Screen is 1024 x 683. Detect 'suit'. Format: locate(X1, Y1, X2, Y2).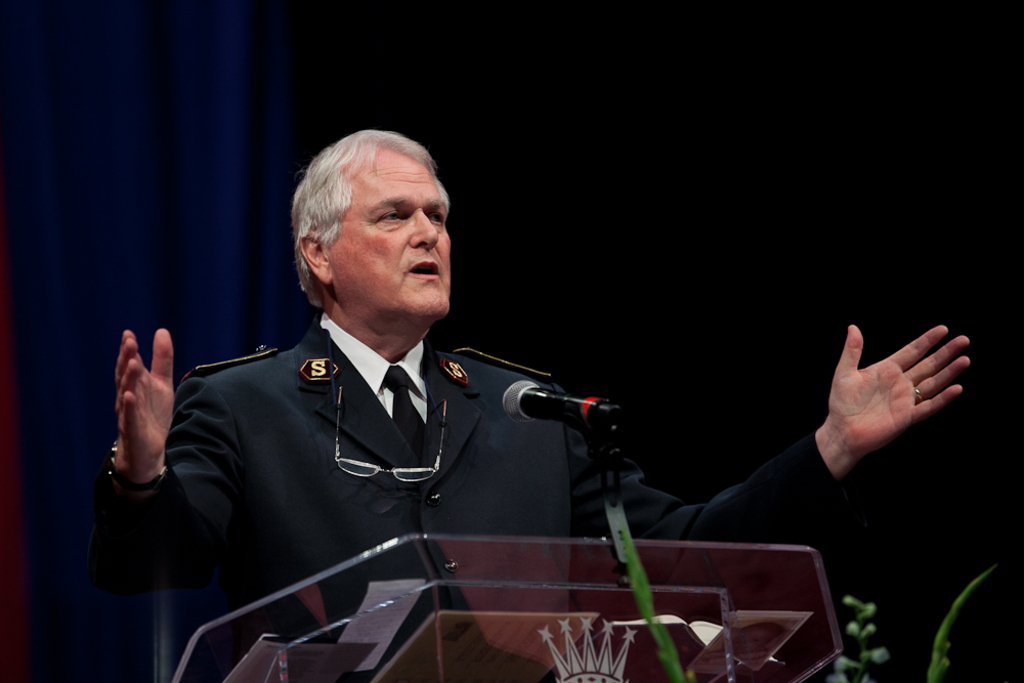
locate(111, 332, 847, 682).
